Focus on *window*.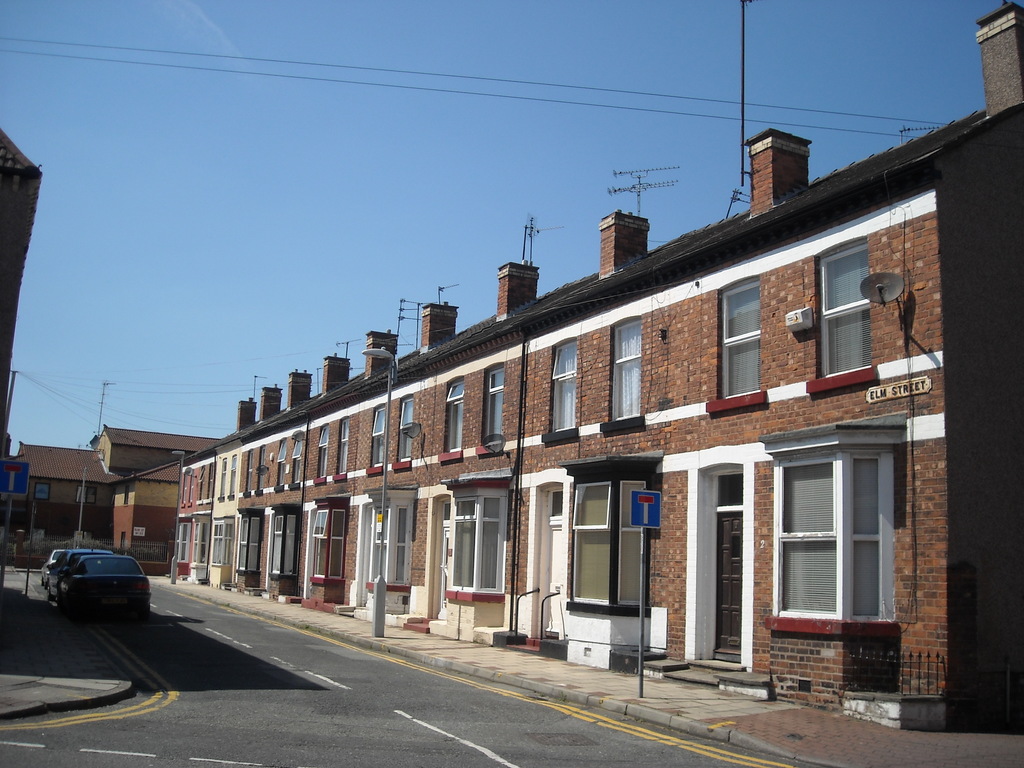
Focused at locate(307, 498, 344, 585).
